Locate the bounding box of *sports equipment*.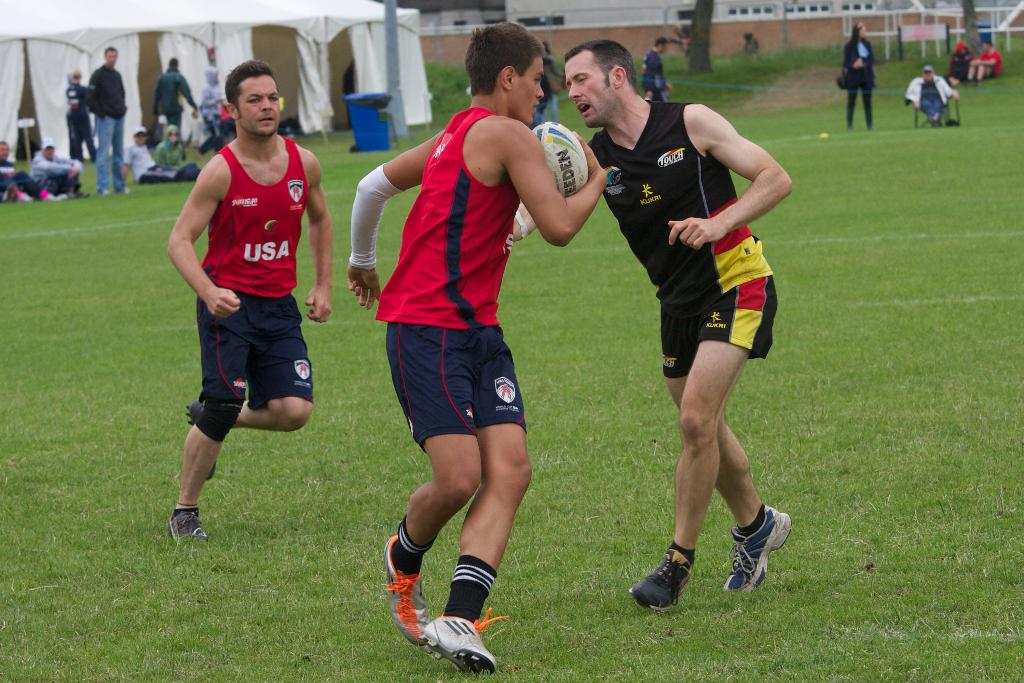
Bounding box: [384,539,435,650].
